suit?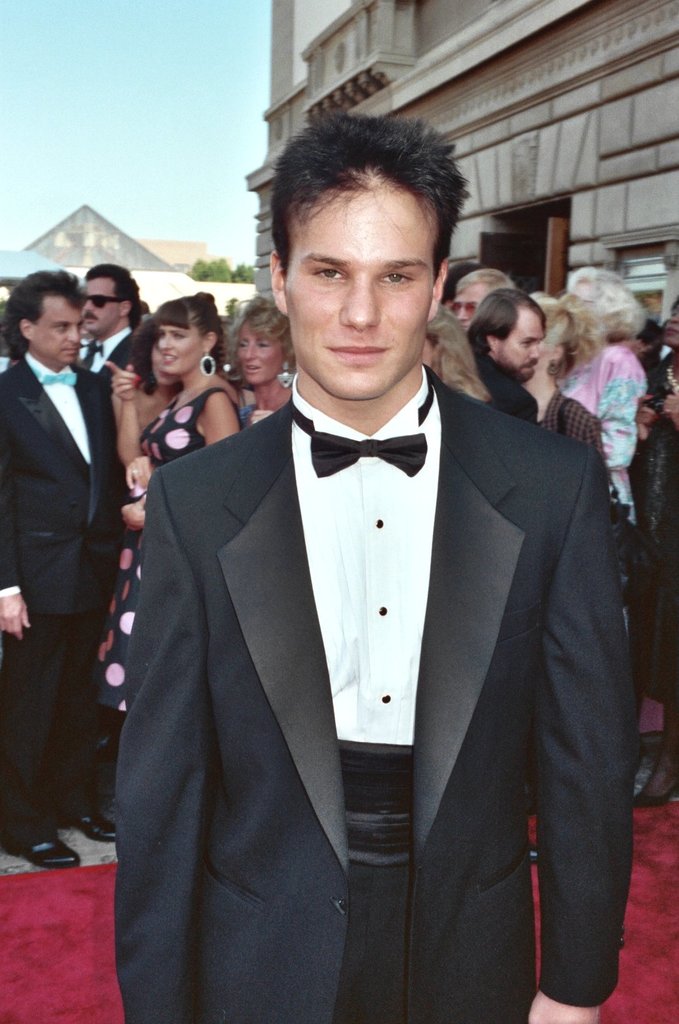
<box>105,225,628,1023</box>
